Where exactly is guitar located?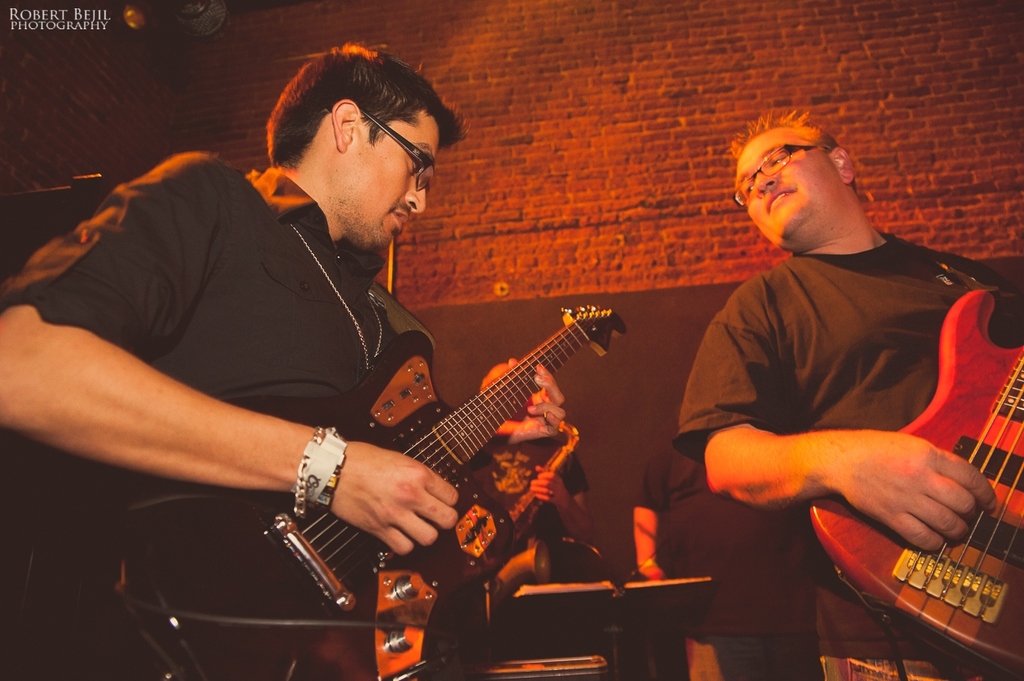
Its bounding box is (8, 297, 629, 680).
